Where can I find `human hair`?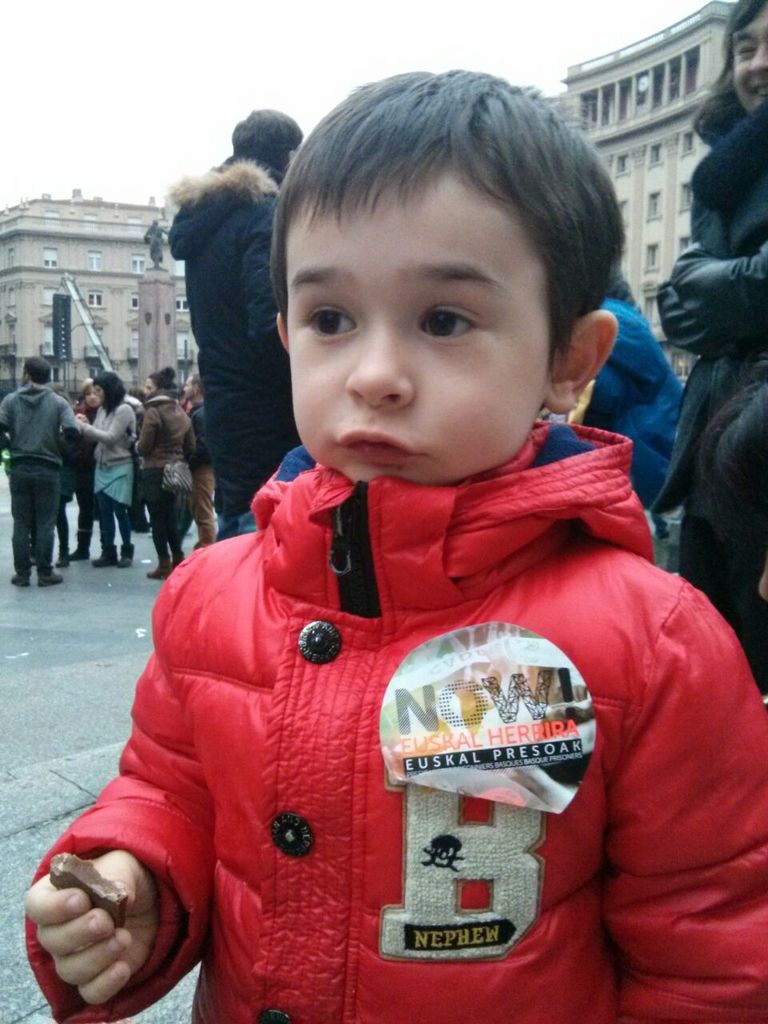
You can find it at detection(229, 106, 308, 171).
